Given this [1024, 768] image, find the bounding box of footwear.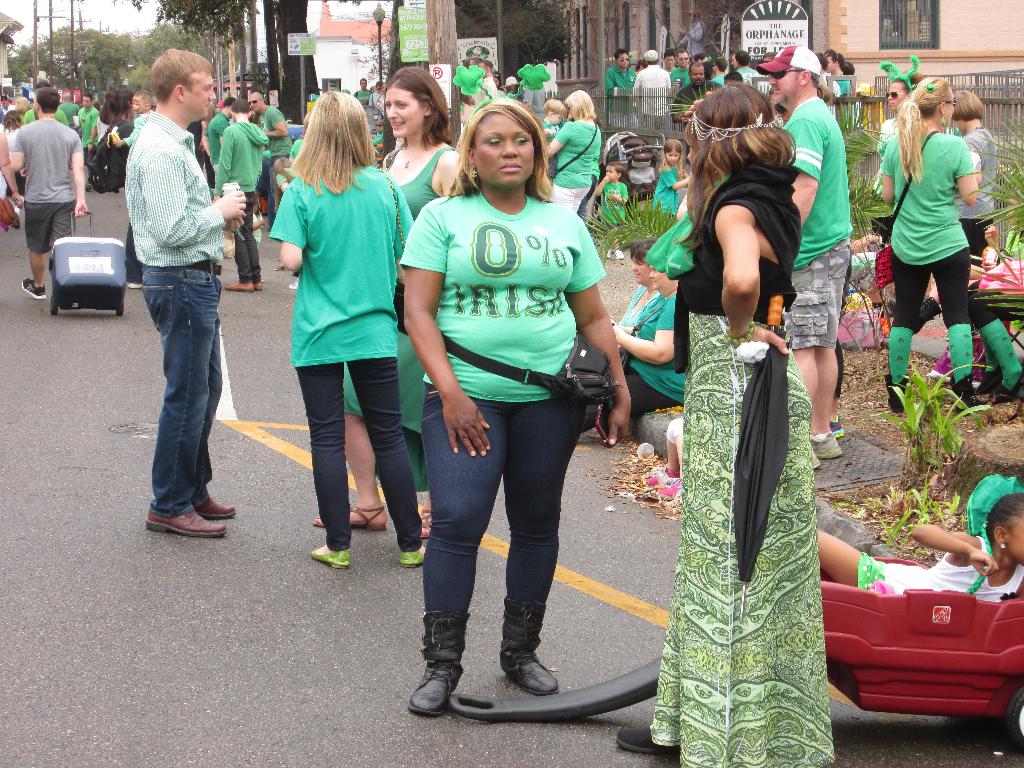
197,497,234,523.
